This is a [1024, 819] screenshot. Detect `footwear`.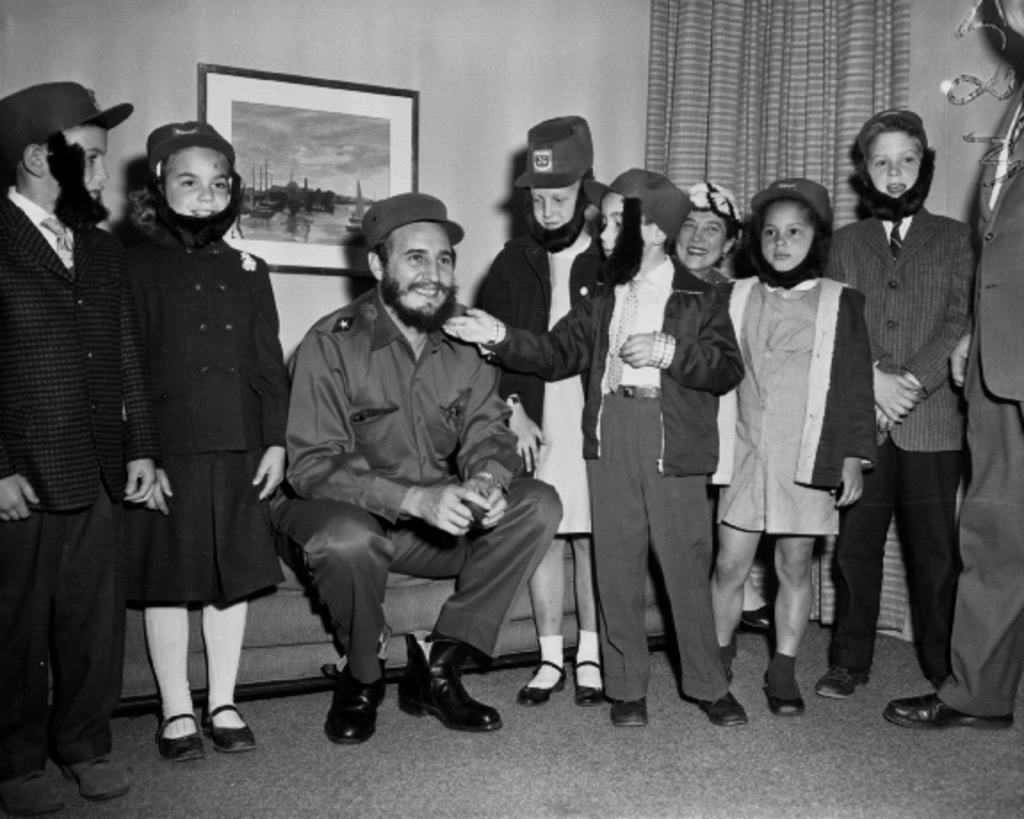
812/662/866/701.
